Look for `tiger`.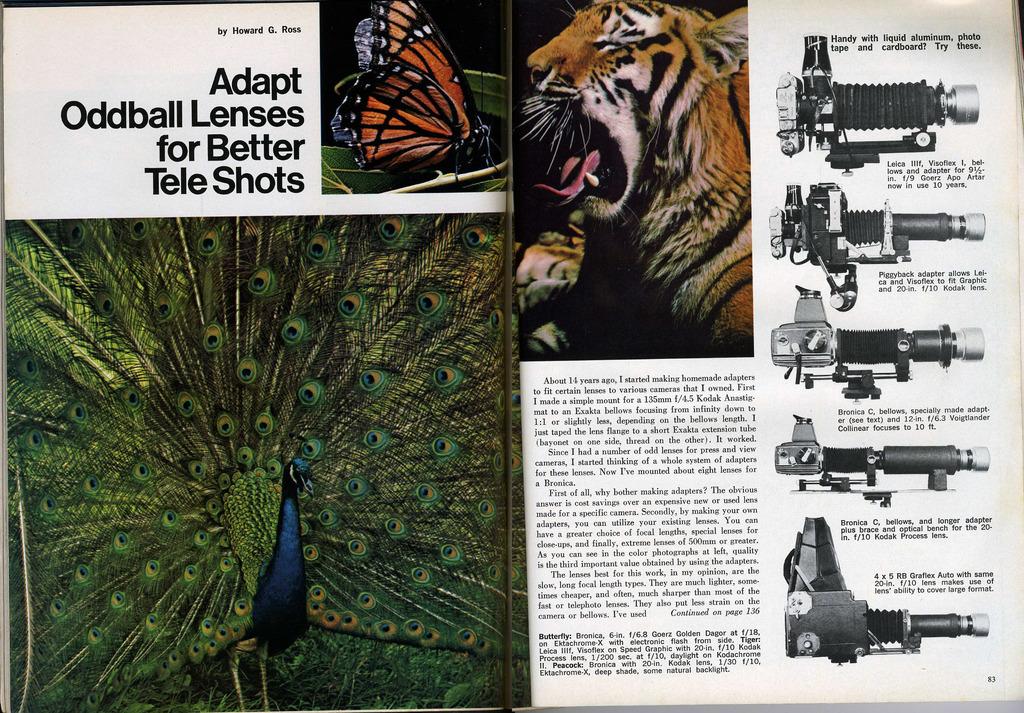
Found: crop(514, 0, 753, 357).
